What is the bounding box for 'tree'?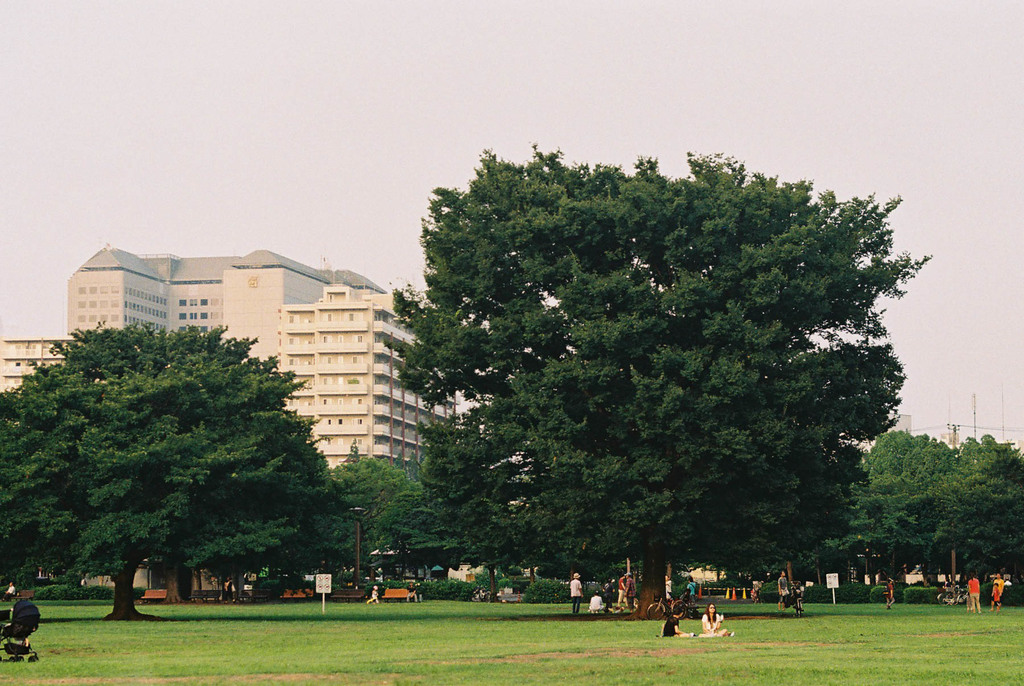
<box>386,132,920,592</box>.
